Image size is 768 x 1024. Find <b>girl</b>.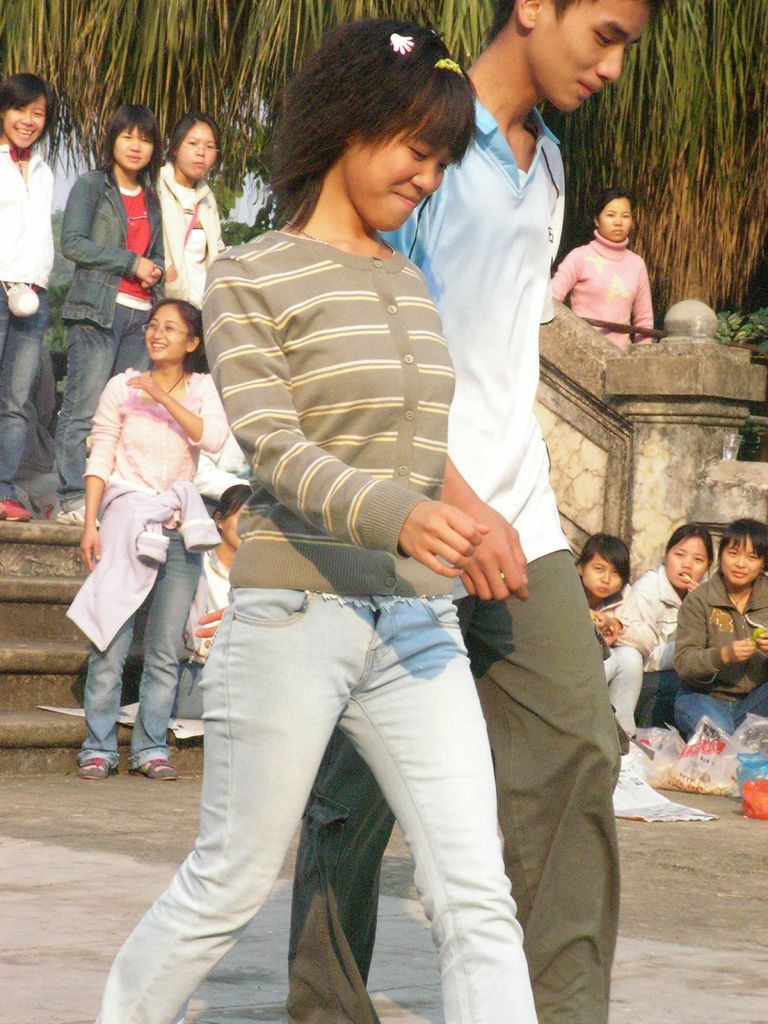
bbox(570, 534, 640, 734).
